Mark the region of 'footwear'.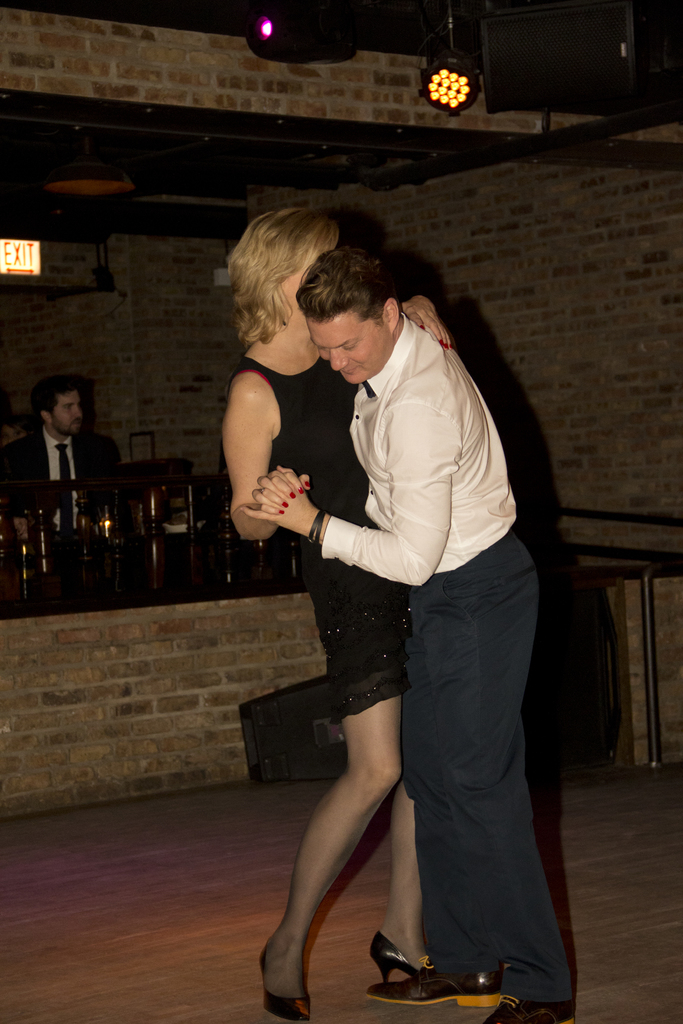
Region: locate(265, 931, 310, 1022).
